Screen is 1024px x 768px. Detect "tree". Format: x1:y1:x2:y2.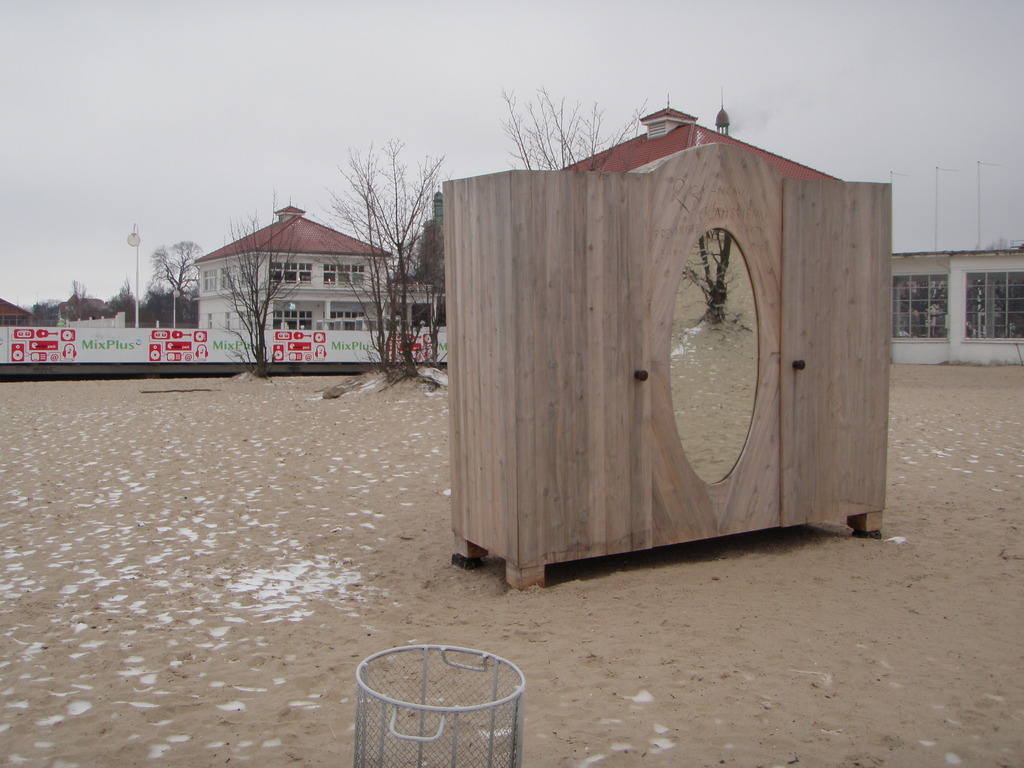
305:121:464:396.
